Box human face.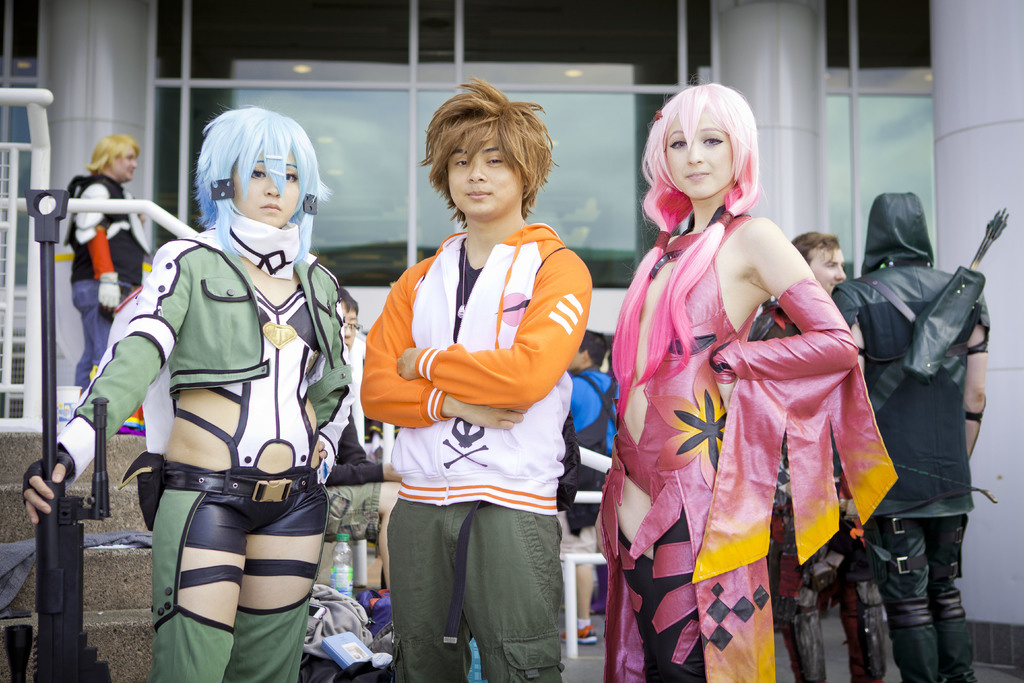
444,128,522,216.
